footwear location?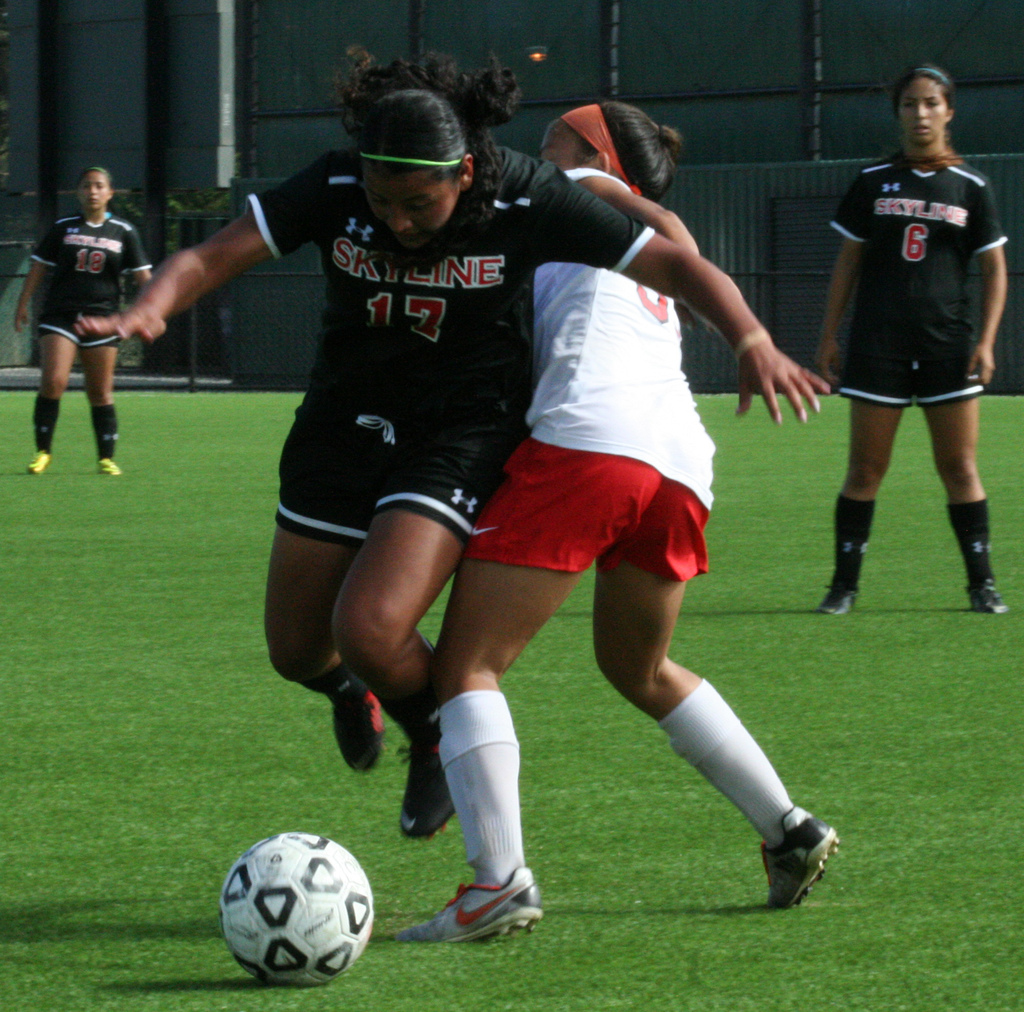
left=104, top=449, right=120, bottom=478
